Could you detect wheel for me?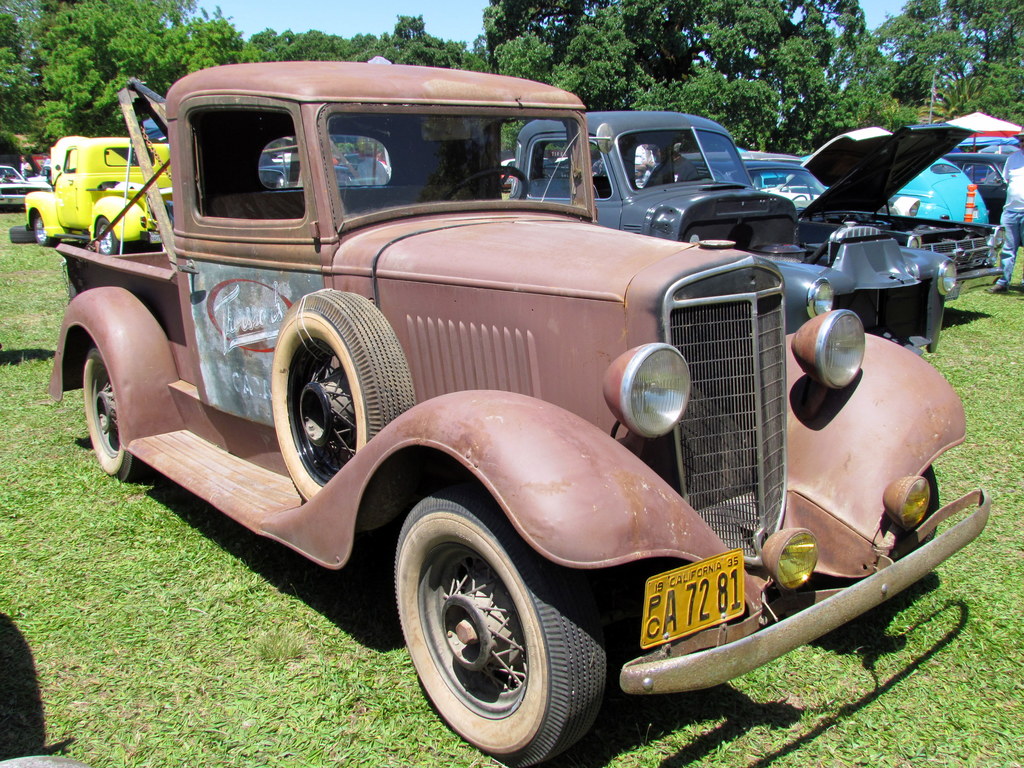
Detection result: (x1=797, y1=465, x2=938, y2=592).
